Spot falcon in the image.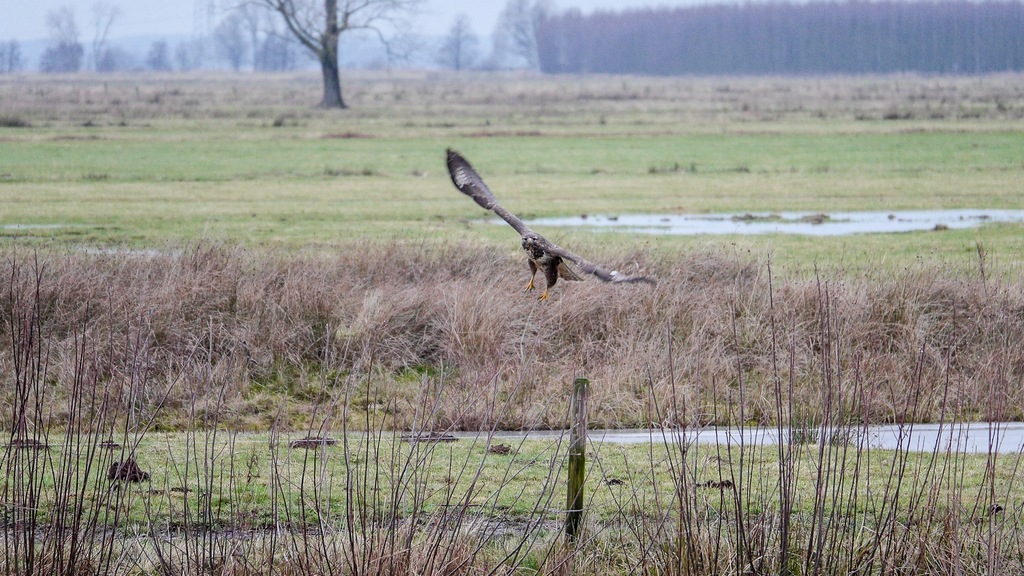
falcon found at detection(447, 138, 642, 297).
